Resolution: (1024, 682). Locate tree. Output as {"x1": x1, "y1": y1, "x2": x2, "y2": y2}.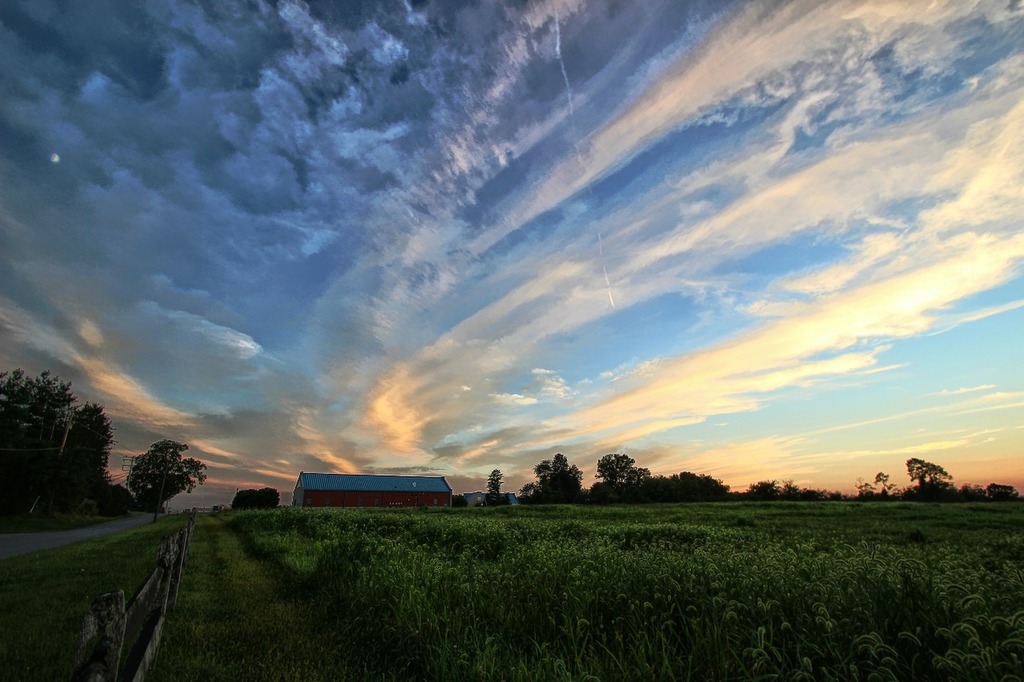
{"x1": 905, "y1": 454, "x2": 953, "y2": 499}.
